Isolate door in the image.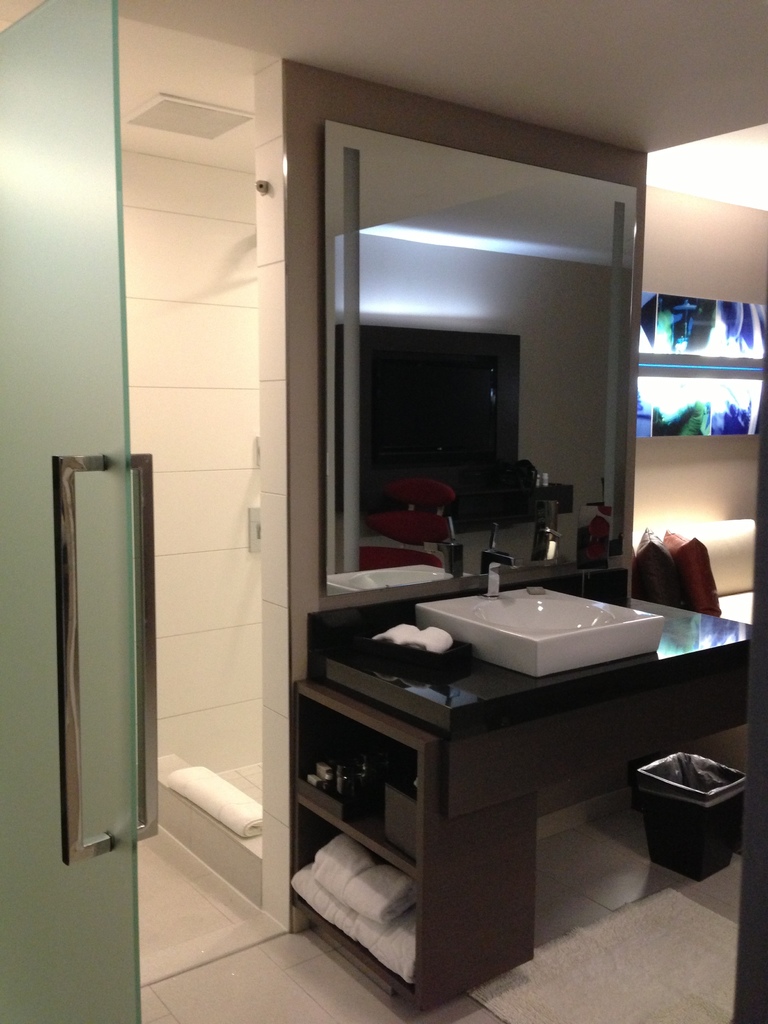
Isolated region: 0/0/148/1023.
